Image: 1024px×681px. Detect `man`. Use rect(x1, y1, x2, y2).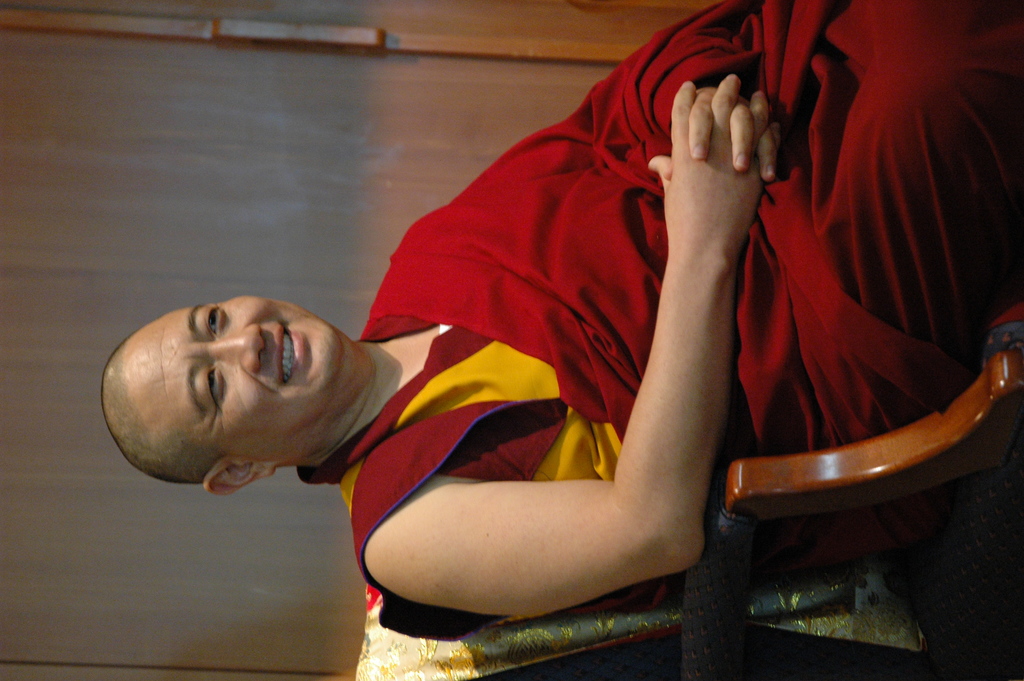
rect(100, 0, 1023, 625).
